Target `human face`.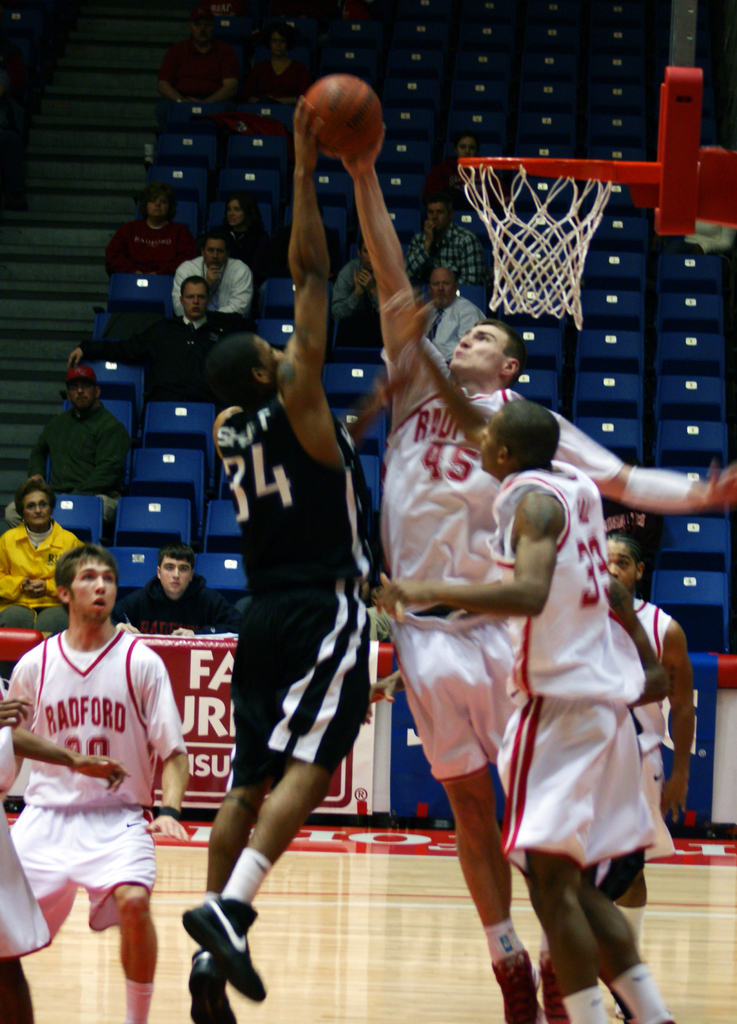
Target region: {"x1": 607, "y1": 539, "x2": 635, "y2": 588}.
